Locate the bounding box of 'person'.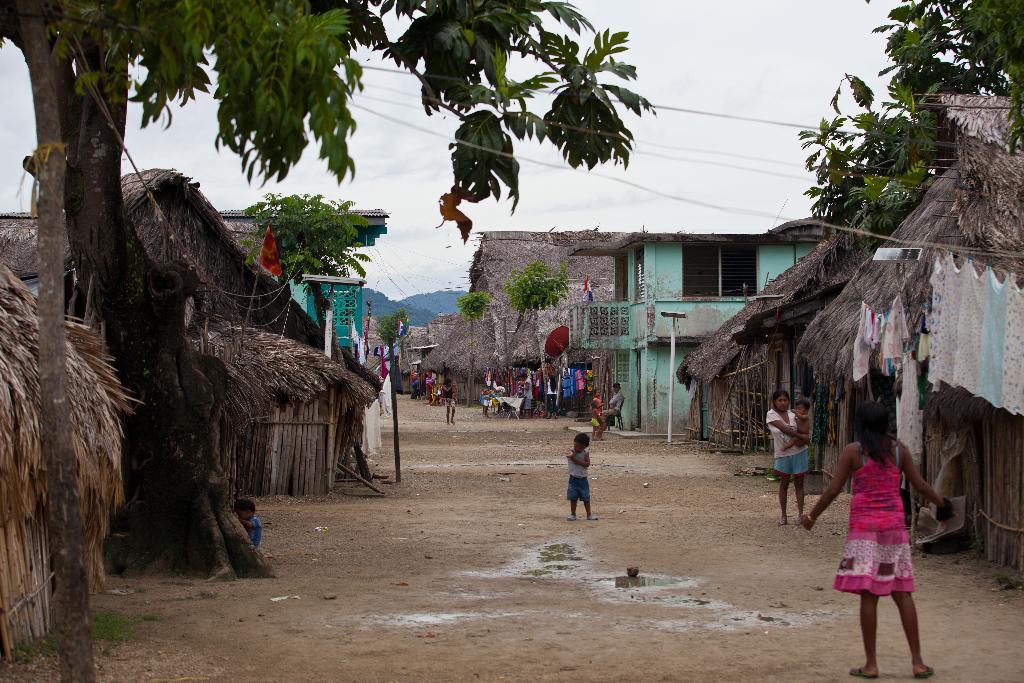
Bounding box: {"x1": 481, "y1": 385, "x2": 491, "y2": 416}.
